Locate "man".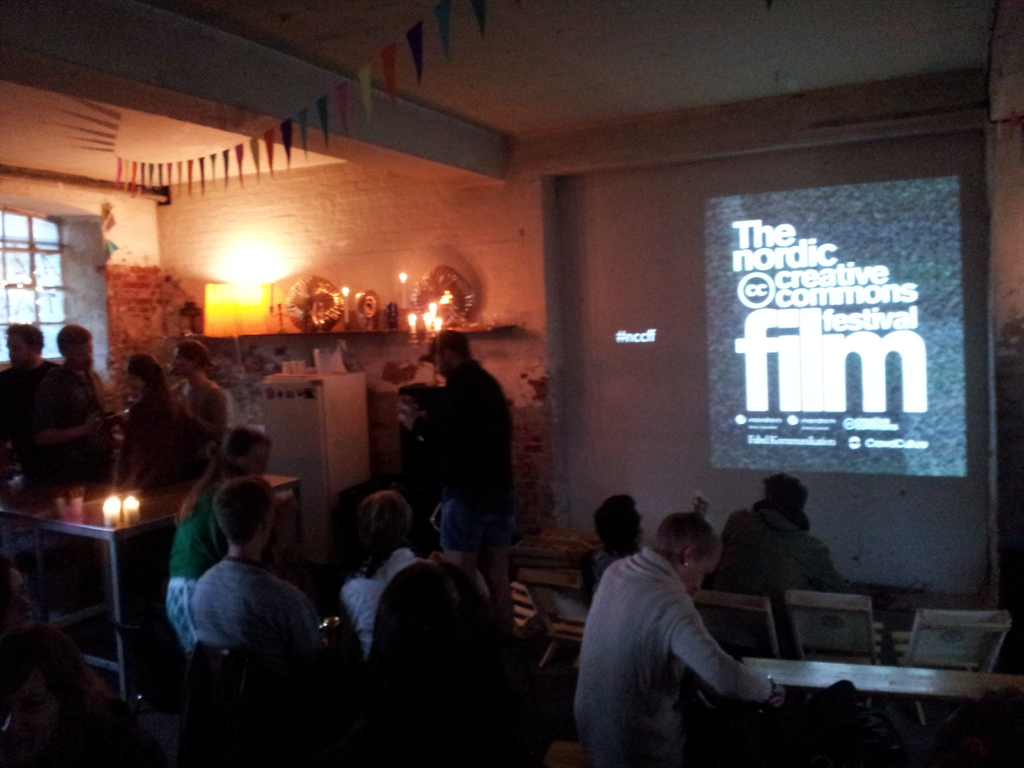
Bounding box: bbox(186, 474, 338, 680).
